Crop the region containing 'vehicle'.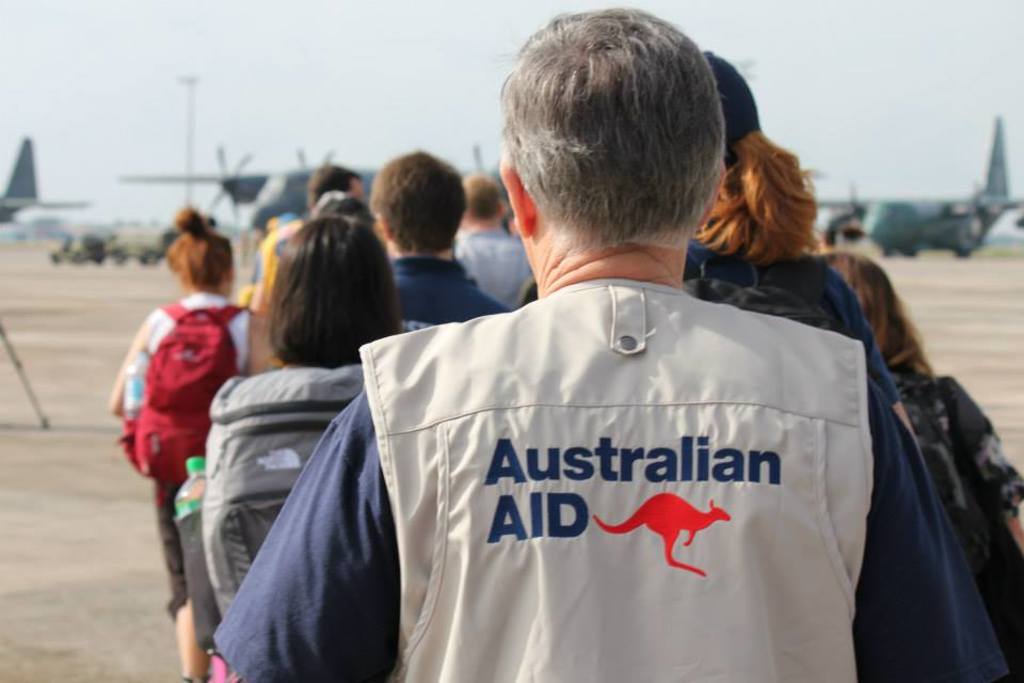
Crop region: bbox=(0, 134, 80, 220).
